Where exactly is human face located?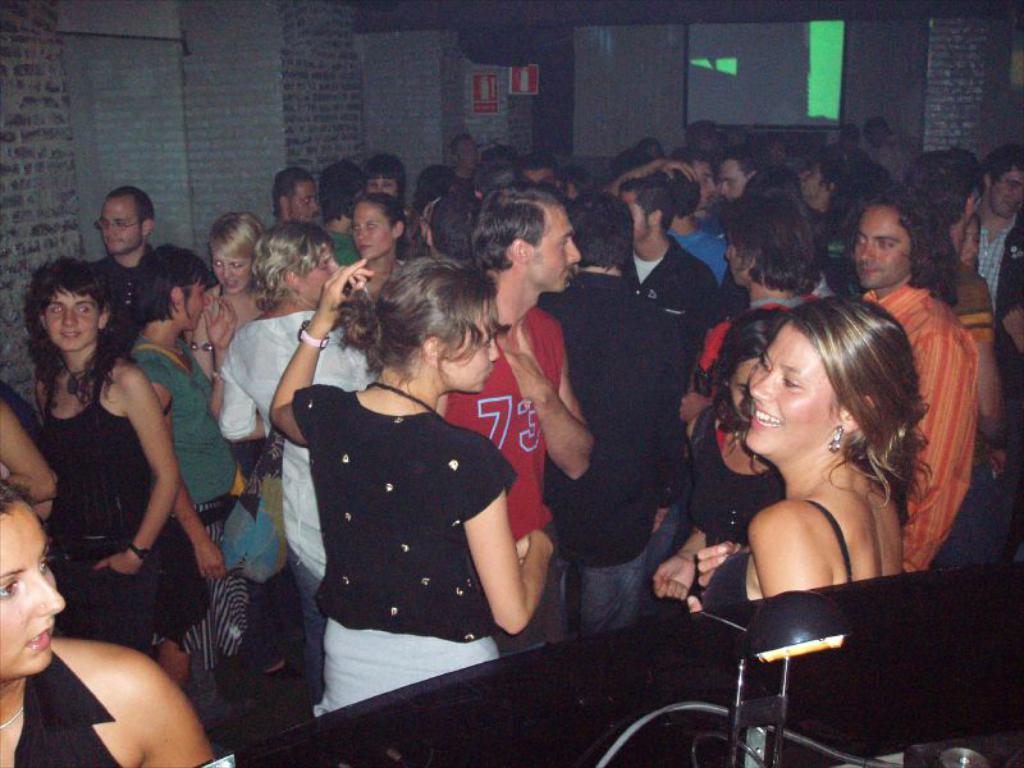
Its bounding box is {"x1": 732, "y1": 356, "x2": 759, "y2": 419}.
